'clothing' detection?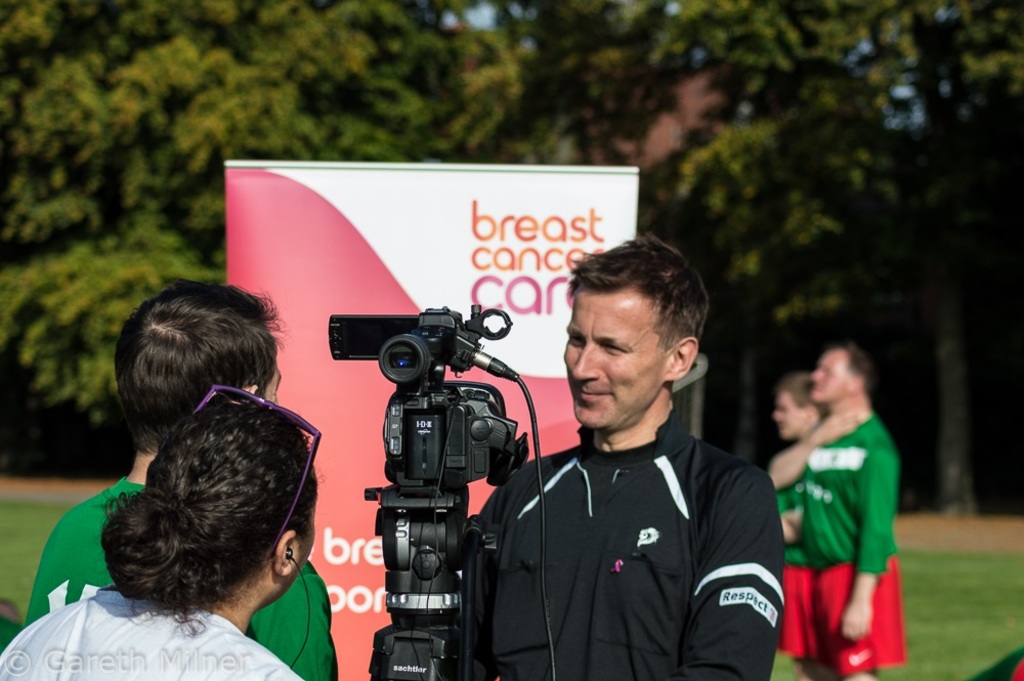
left=792, top=378, right=907, bottom=653
